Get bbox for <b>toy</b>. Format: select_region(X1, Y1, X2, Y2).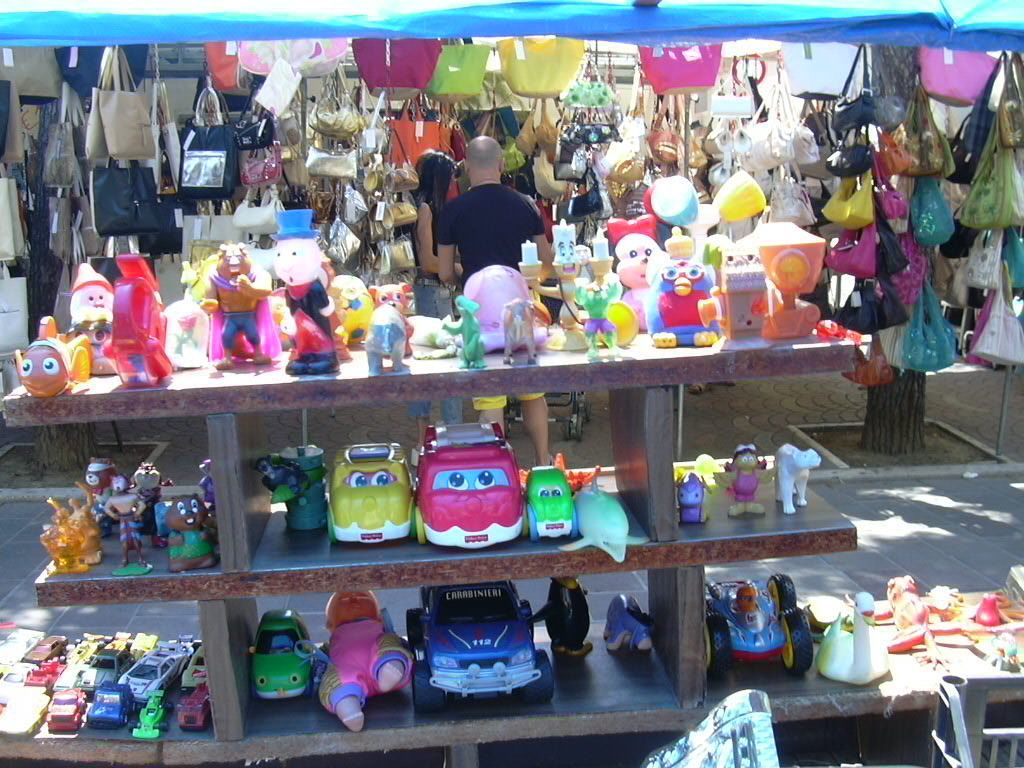
select_region(936, 584, 967, 634).
